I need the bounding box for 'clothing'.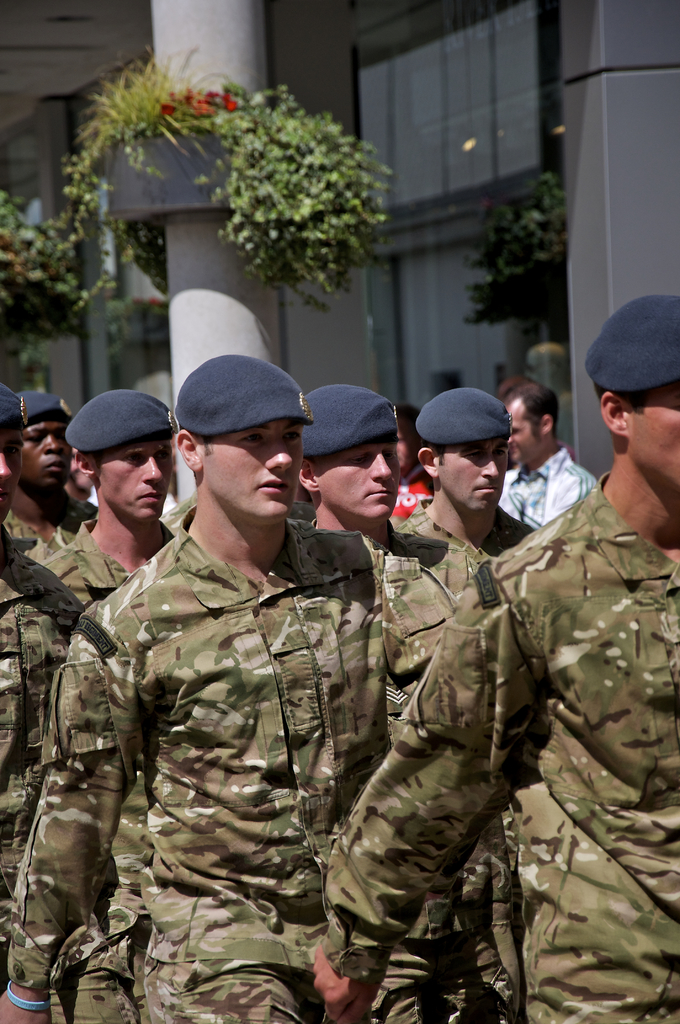
Here it is: [302, 512, 548, 1023].
